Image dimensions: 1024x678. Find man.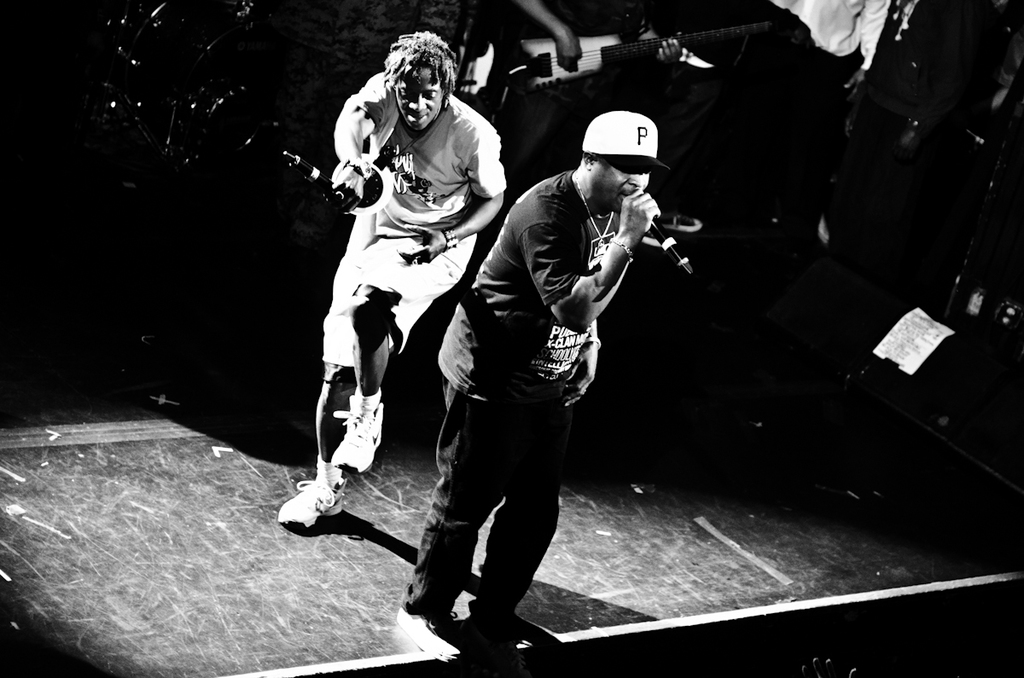
[271, 26, 522, 529].
